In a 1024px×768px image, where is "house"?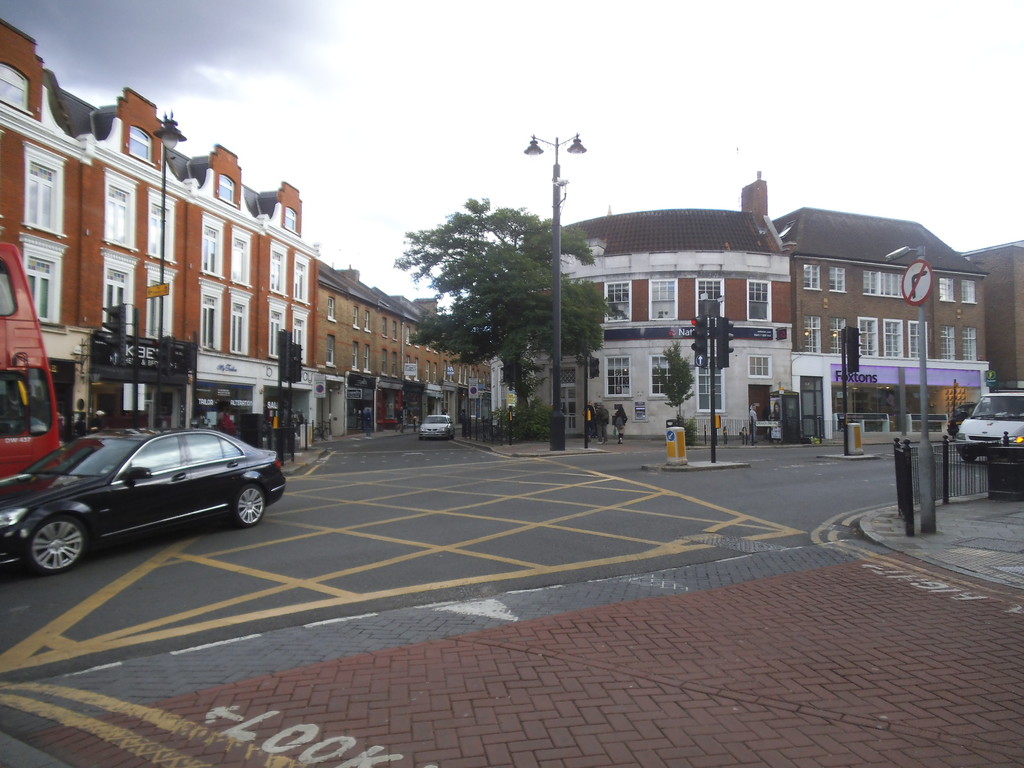
188/161/269/429.
